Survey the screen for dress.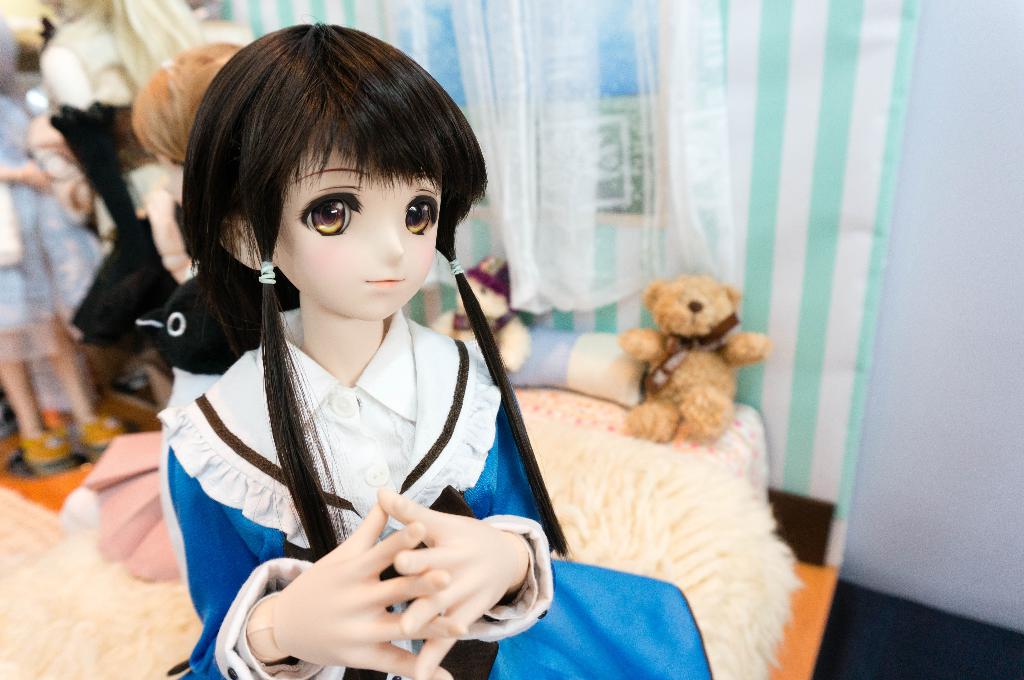
Survey found: l=184, t=211, r=533, b=636.
